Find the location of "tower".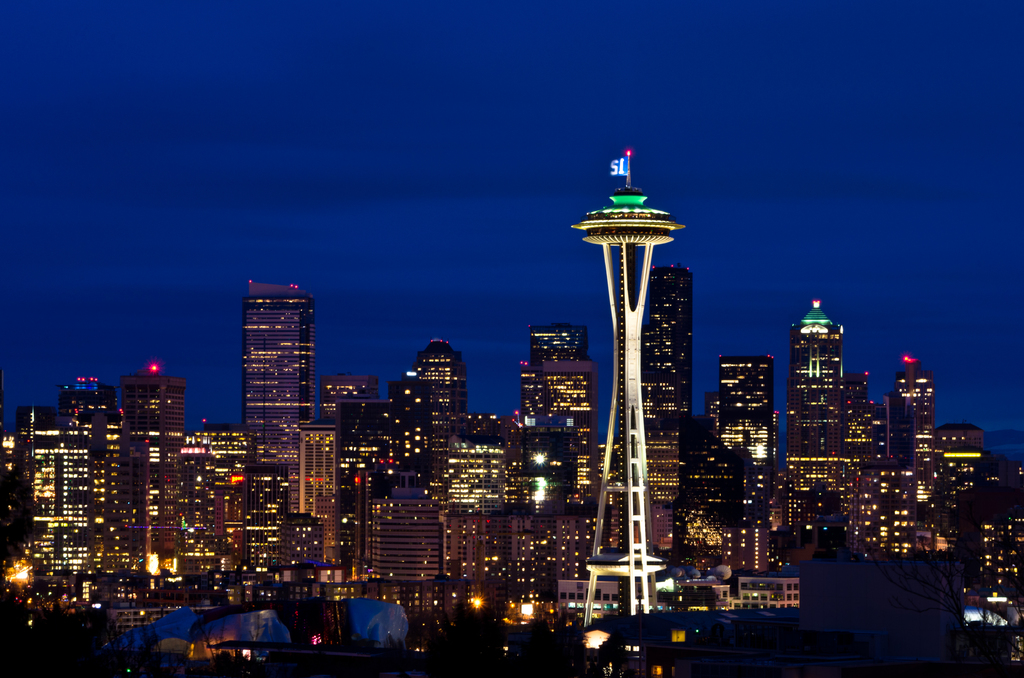
Location: box=[26, 416, 99, 609].
